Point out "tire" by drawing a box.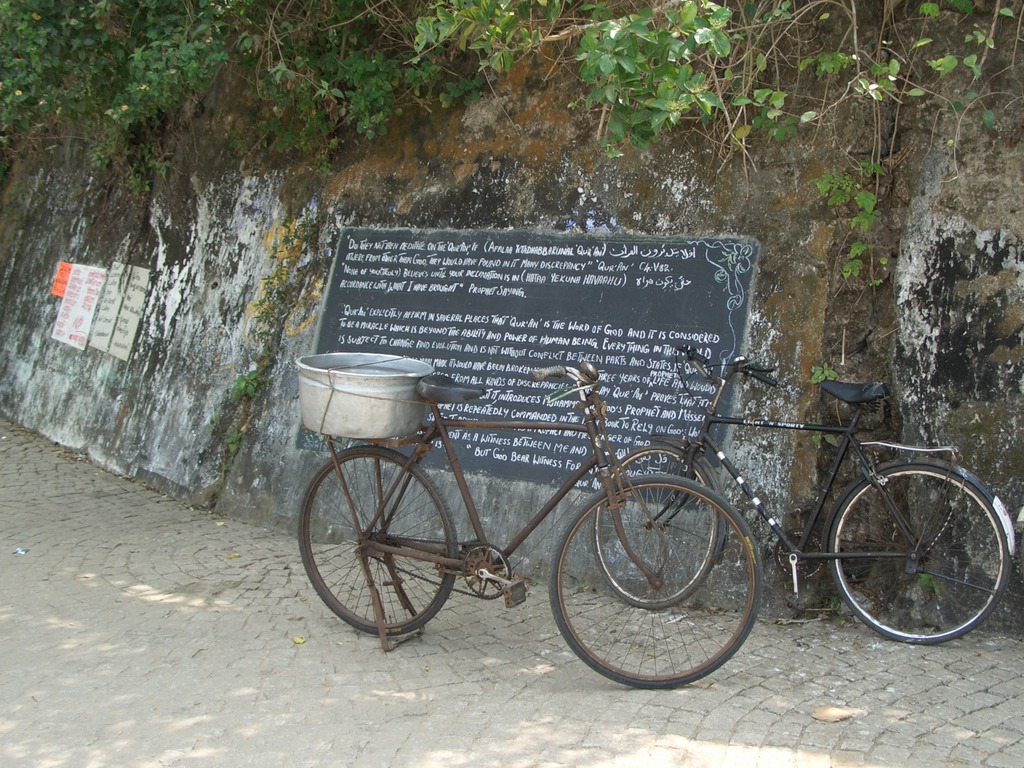
BBox(589, 442, 716, 610).
